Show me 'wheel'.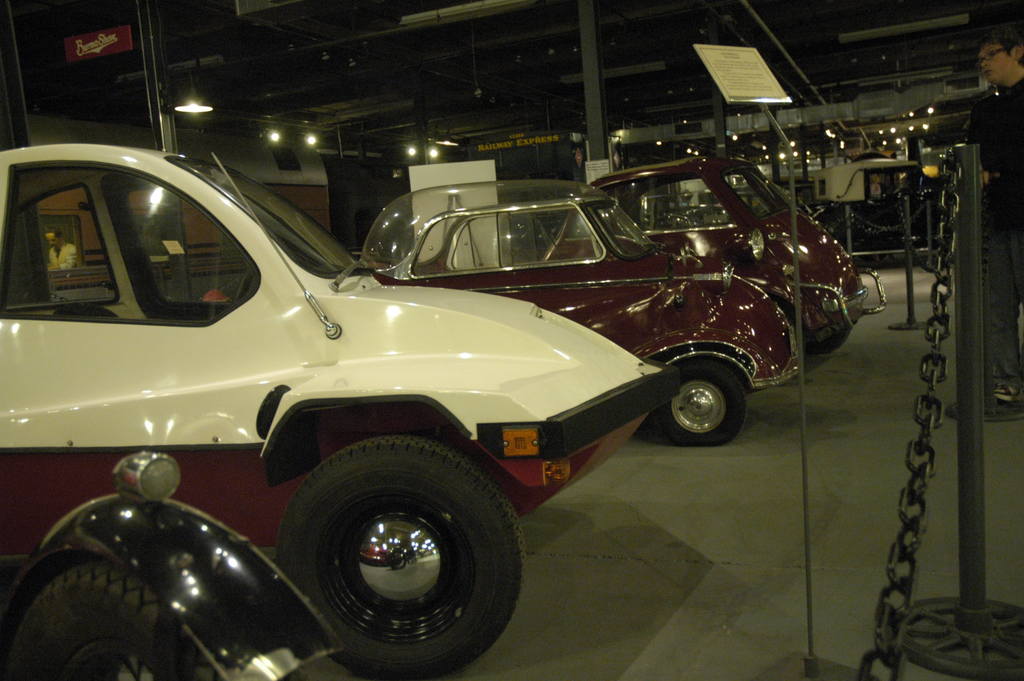
'wheel' is here: 811,327,849,351.
